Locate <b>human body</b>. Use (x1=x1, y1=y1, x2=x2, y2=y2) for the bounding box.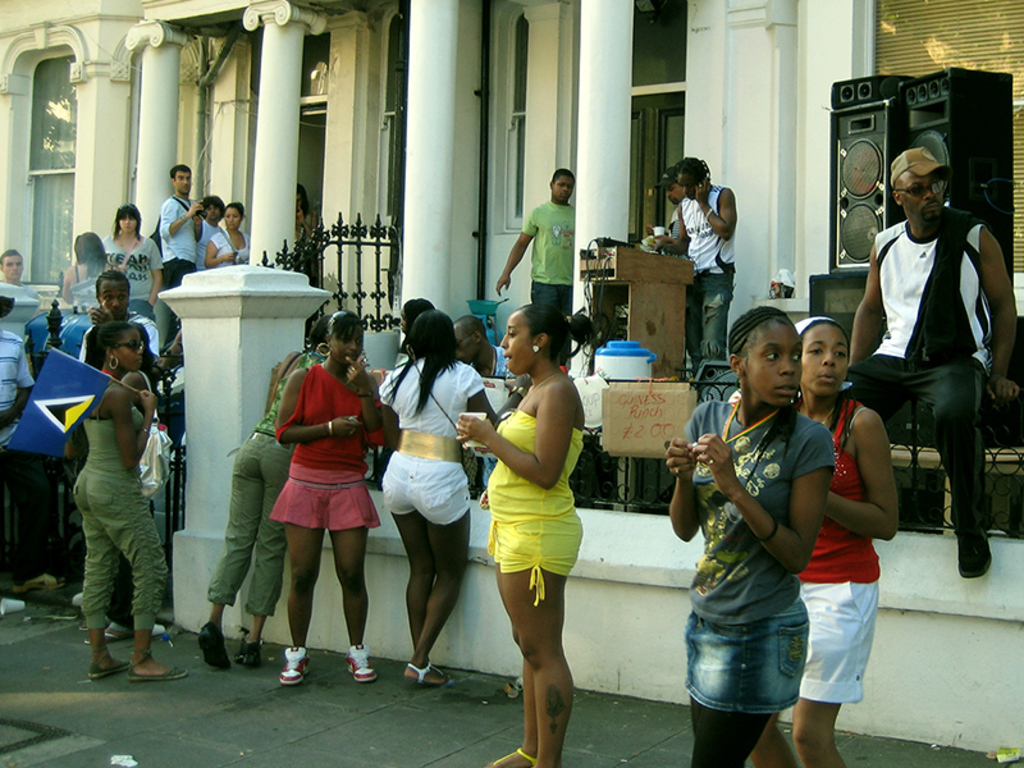
(x1=381, y1=306, x2=498, y2=689).
